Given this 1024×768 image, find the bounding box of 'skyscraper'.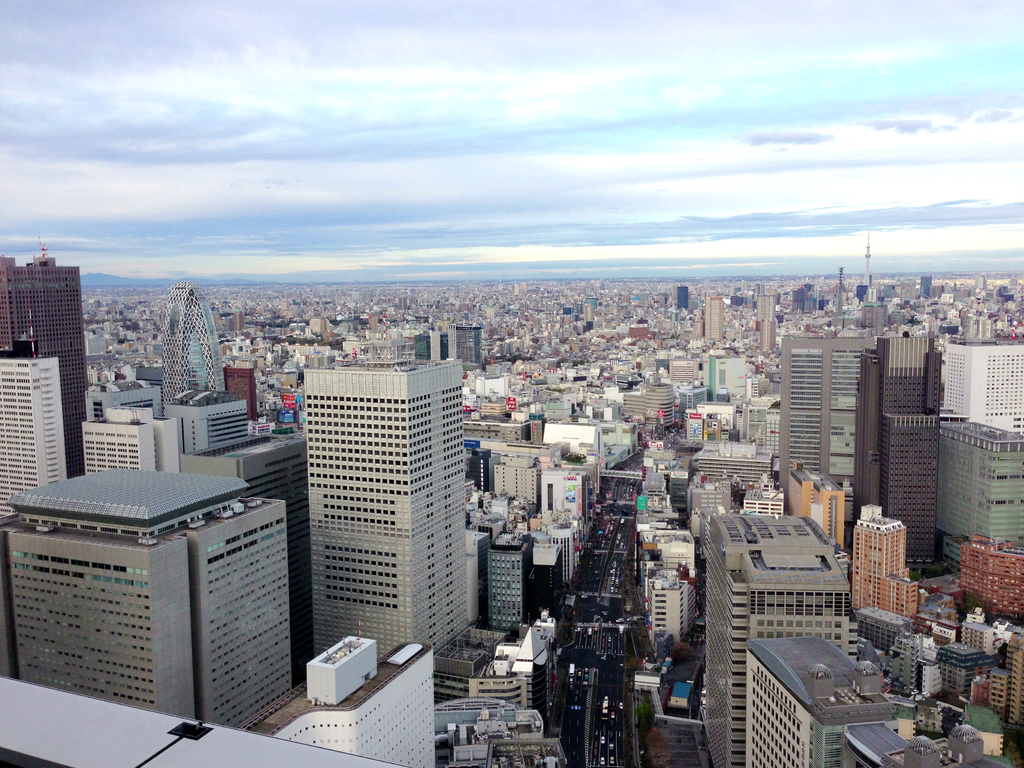
BBox(771, 323, 911, 524).
